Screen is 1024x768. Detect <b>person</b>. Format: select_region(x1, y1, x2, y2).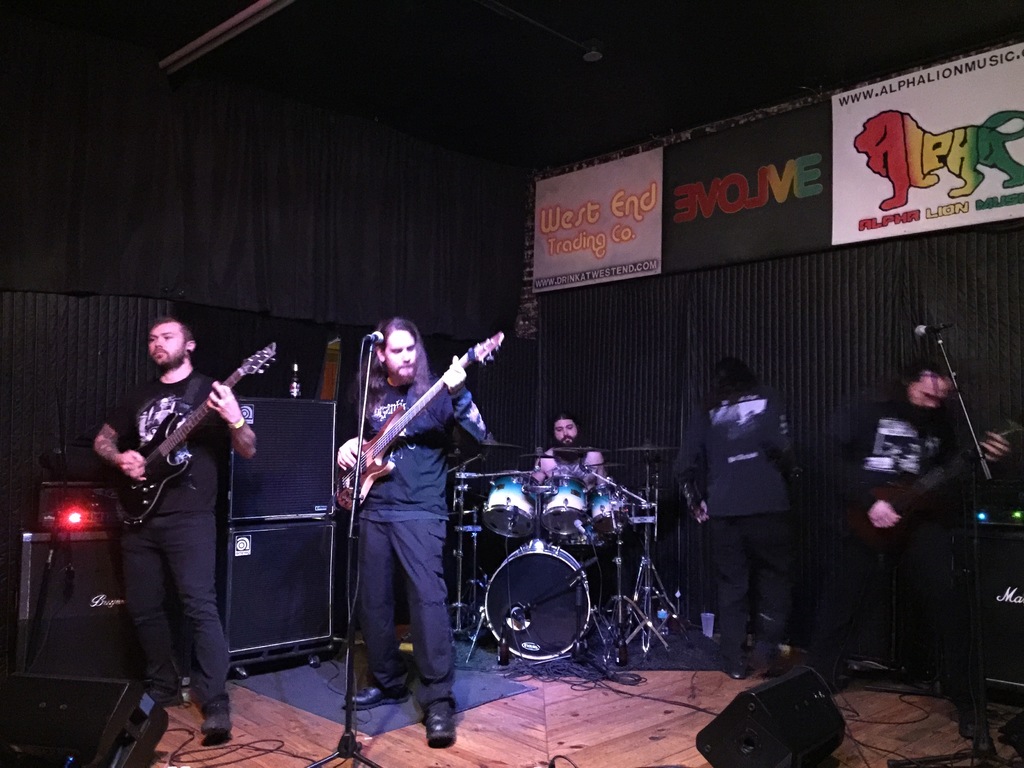
select_region(94, 320, 265, 743).
